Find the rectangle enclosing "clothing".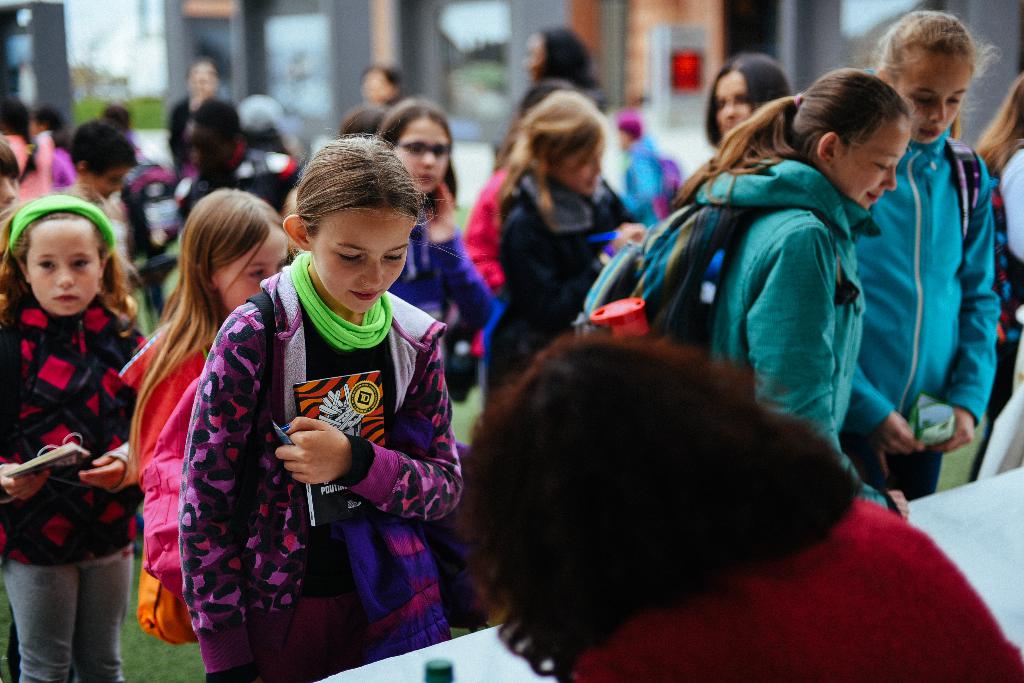
840,113,1005,511.
